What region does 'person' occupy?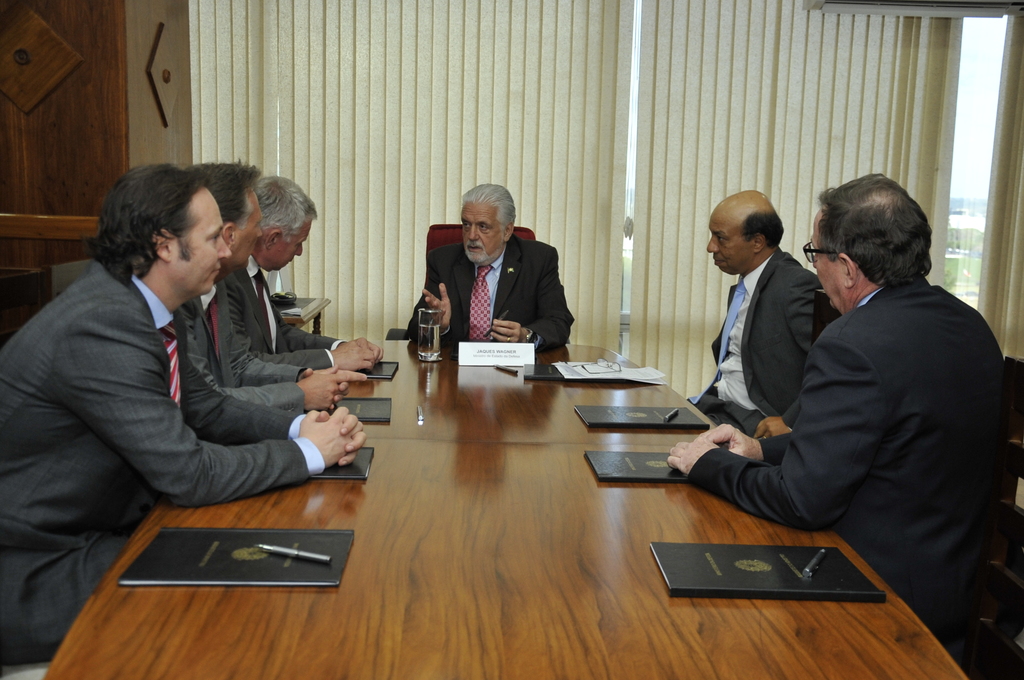
[428, 171, 573, 371].
